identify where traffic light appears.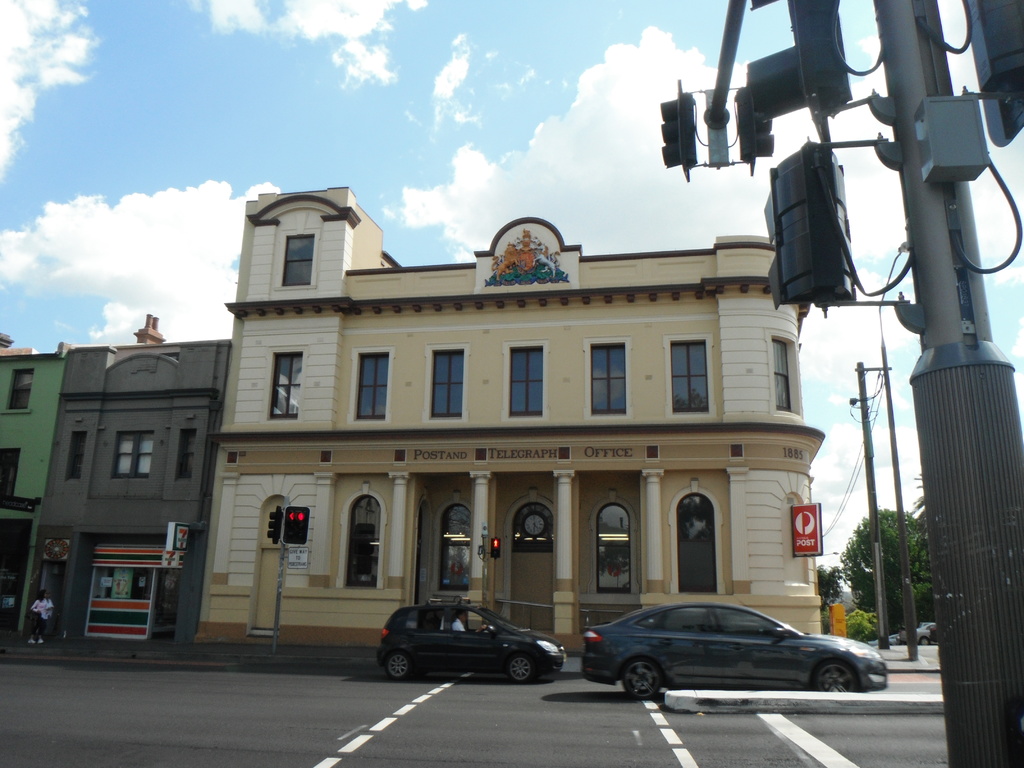
Appears at bbox(267, 503, 282, 544).
